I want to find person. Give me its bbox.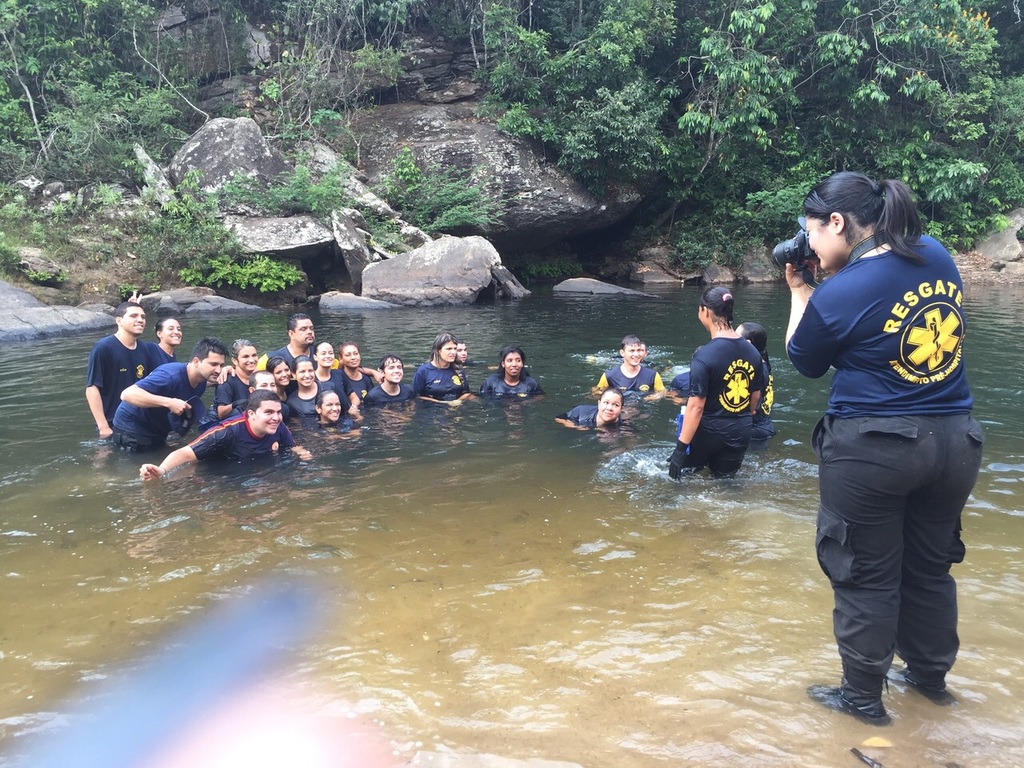
674 368 699 462.
